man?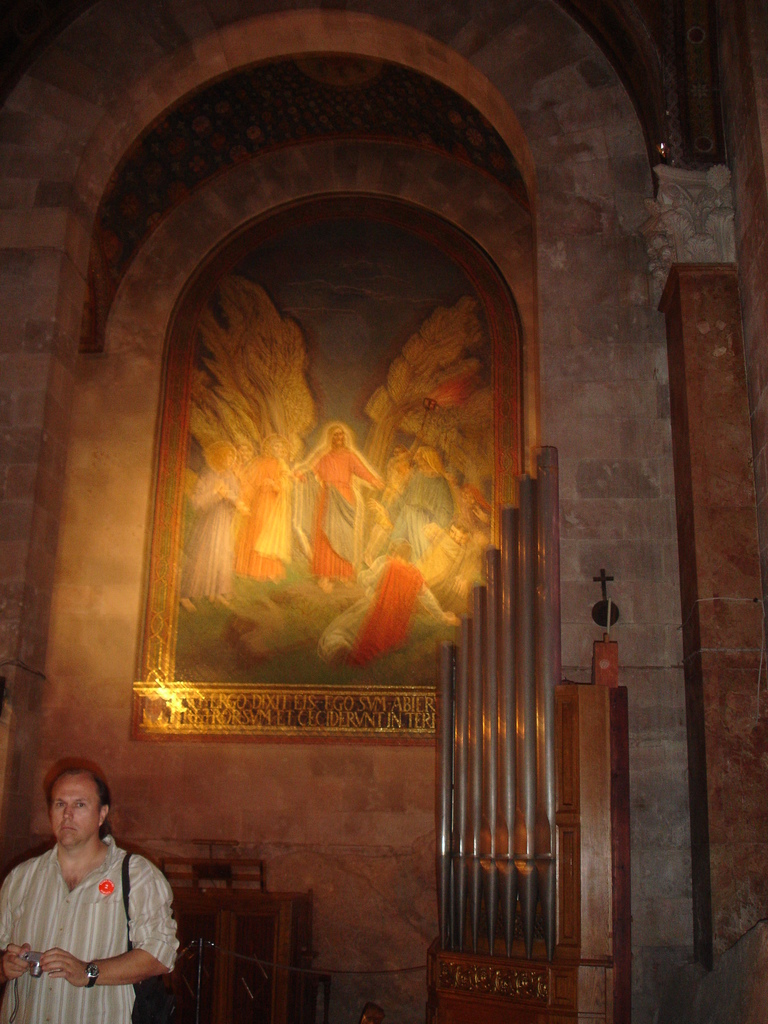
{"x1": 7, "y1": 749, "x2": 196, "y2": 1012}
